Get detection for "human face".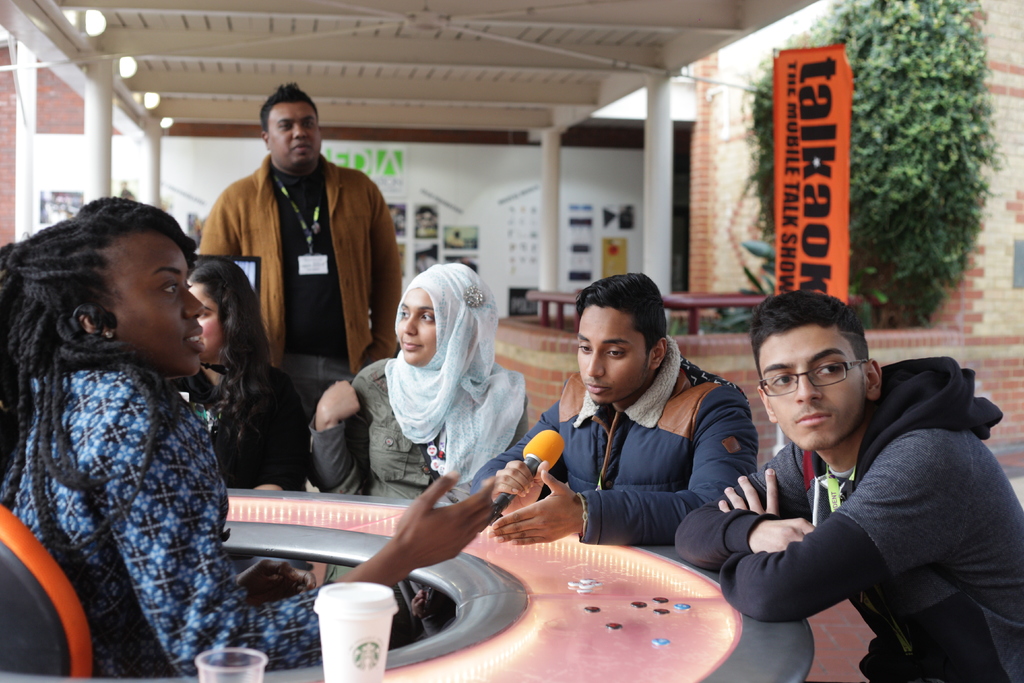
Detection: select_region(574, 308, 652, 402).
